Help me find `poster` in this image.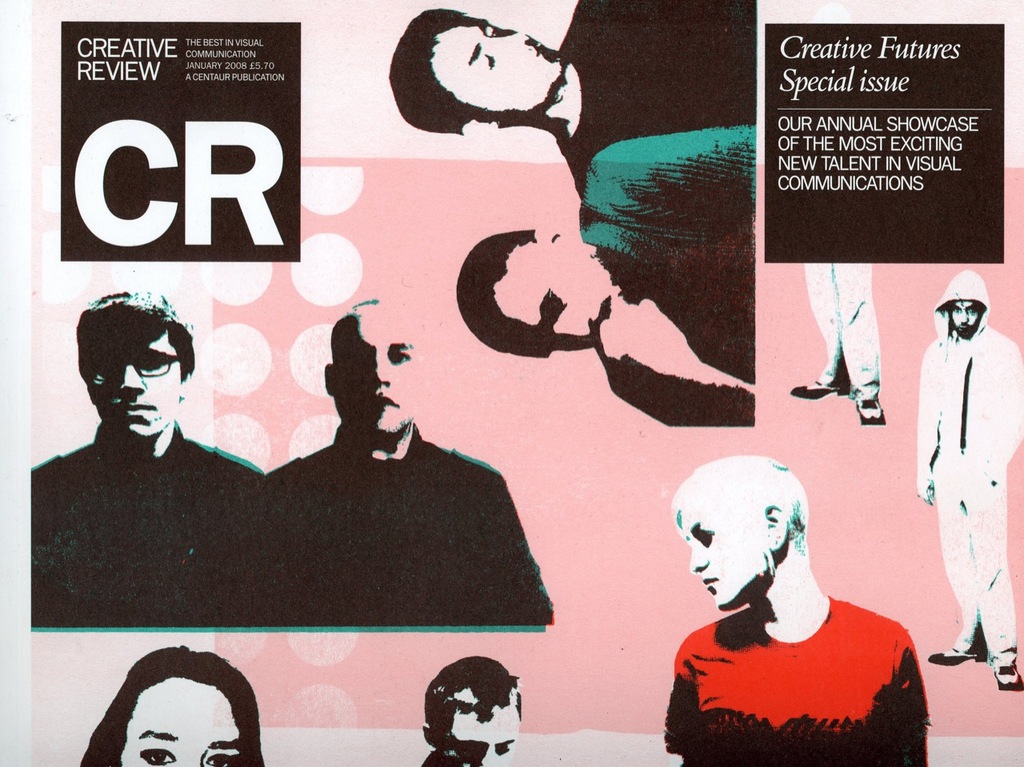
Found it: l=0, t=0, r=1023, b=766.
